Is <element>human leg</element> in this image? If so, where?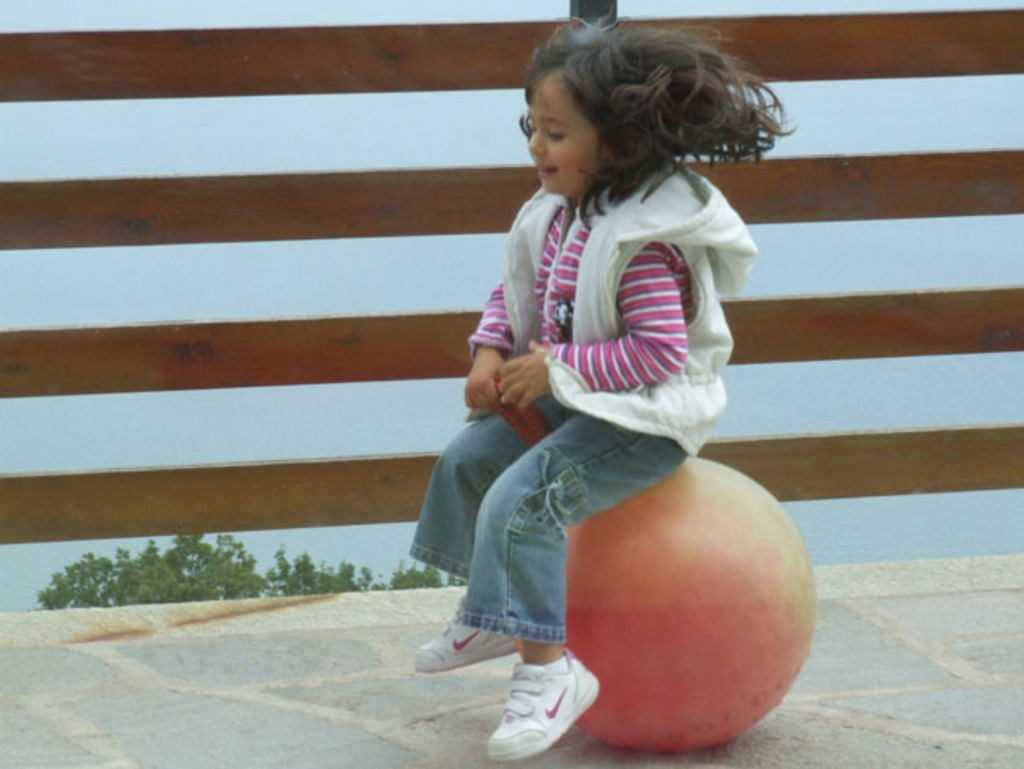
Yes, at x1=410 y1=399 x2=578 y2=671.
